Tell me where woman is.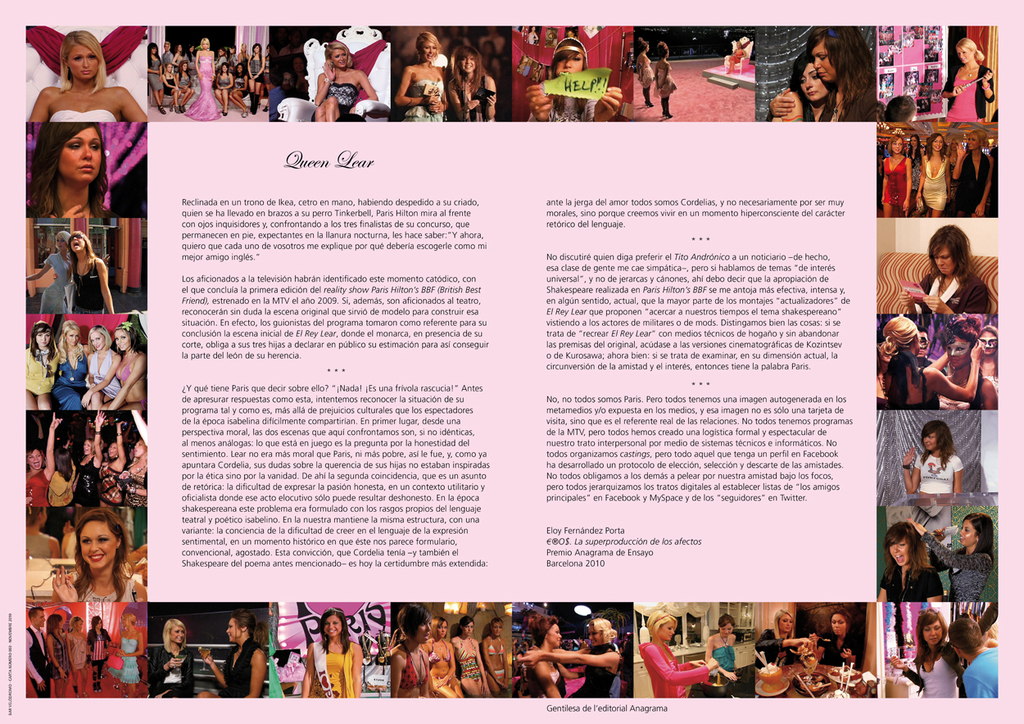
woman is at region(86, 613, 114, 690).
